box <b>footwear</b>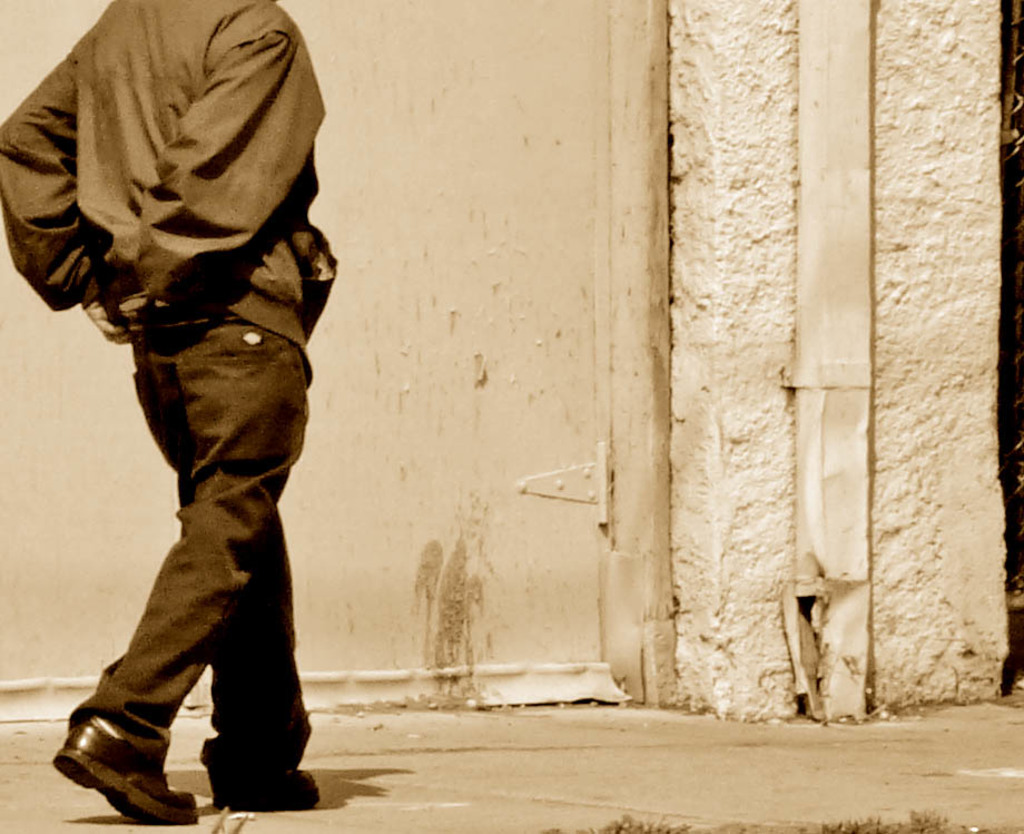
52,694,170,813
